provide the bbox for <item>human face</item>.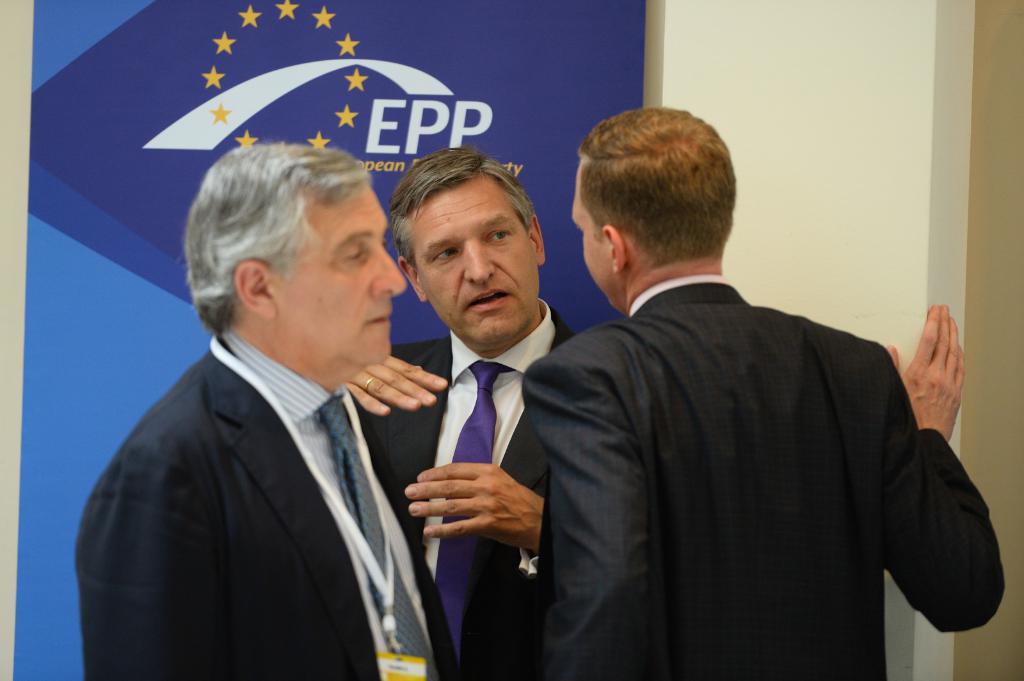
locate(570, 156, 614, 309).
